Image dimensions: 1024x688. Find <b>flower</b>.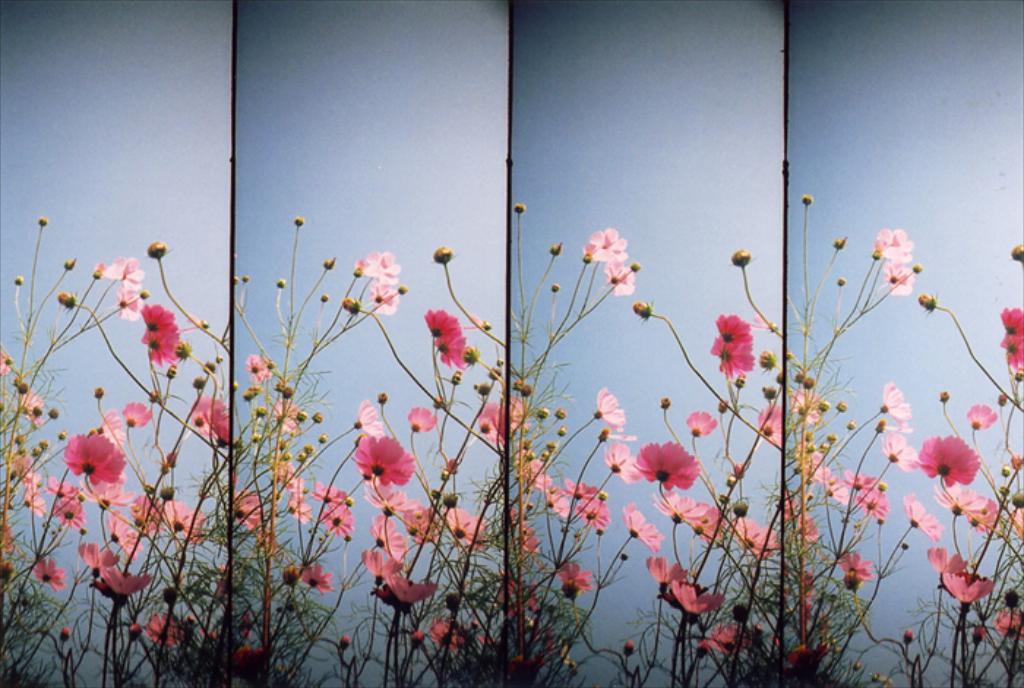
crop(1008, 505, 1023, 540).
